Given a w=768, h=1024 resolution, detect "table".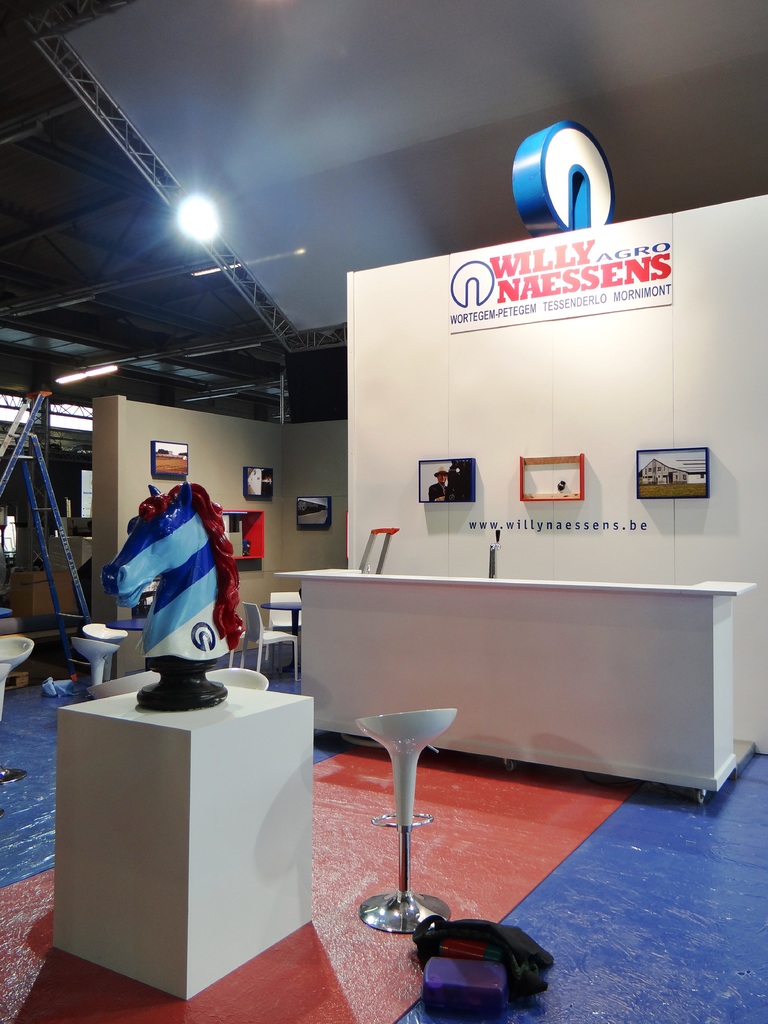
<box>275,572,758,810</box>.
